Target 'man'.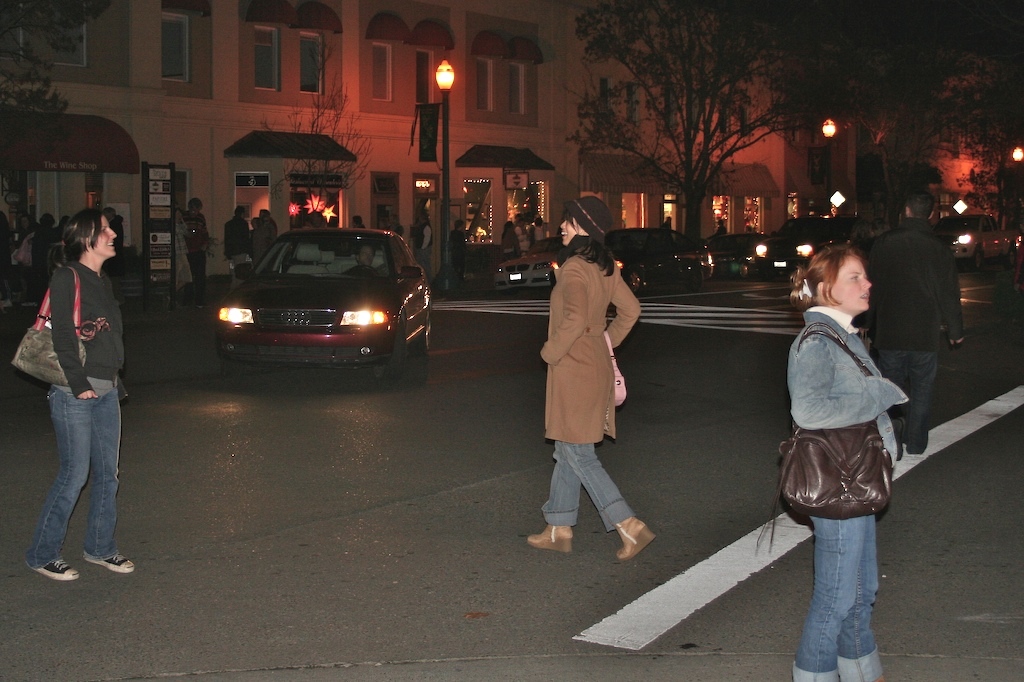
Target region: locate(414, 205, 435, 288).
